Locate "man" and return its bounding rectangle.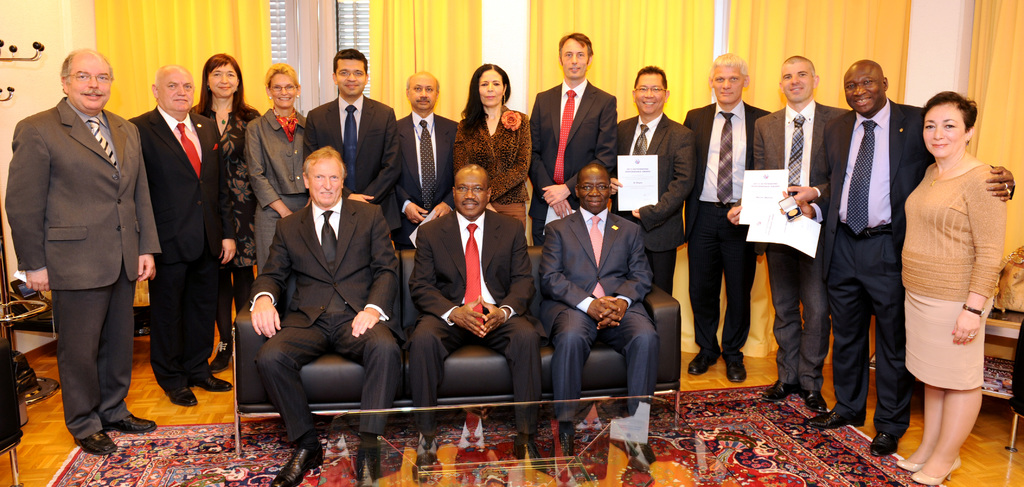
locate(253, 151, 397, 486).
